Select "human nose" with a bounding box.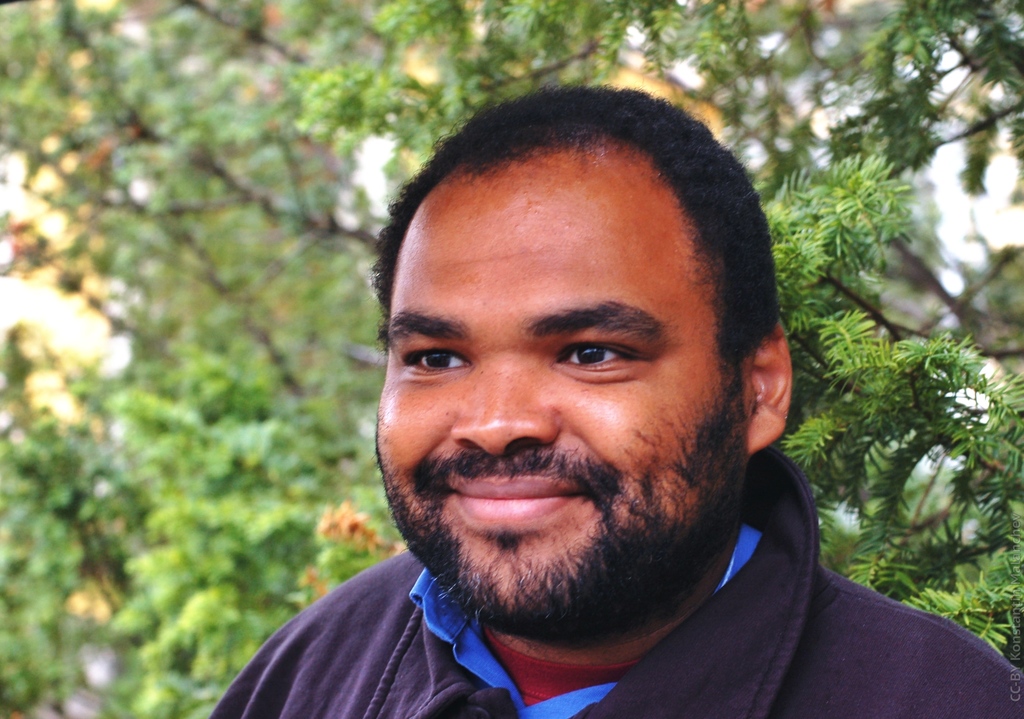
rect(451, 348, 564, 459).
